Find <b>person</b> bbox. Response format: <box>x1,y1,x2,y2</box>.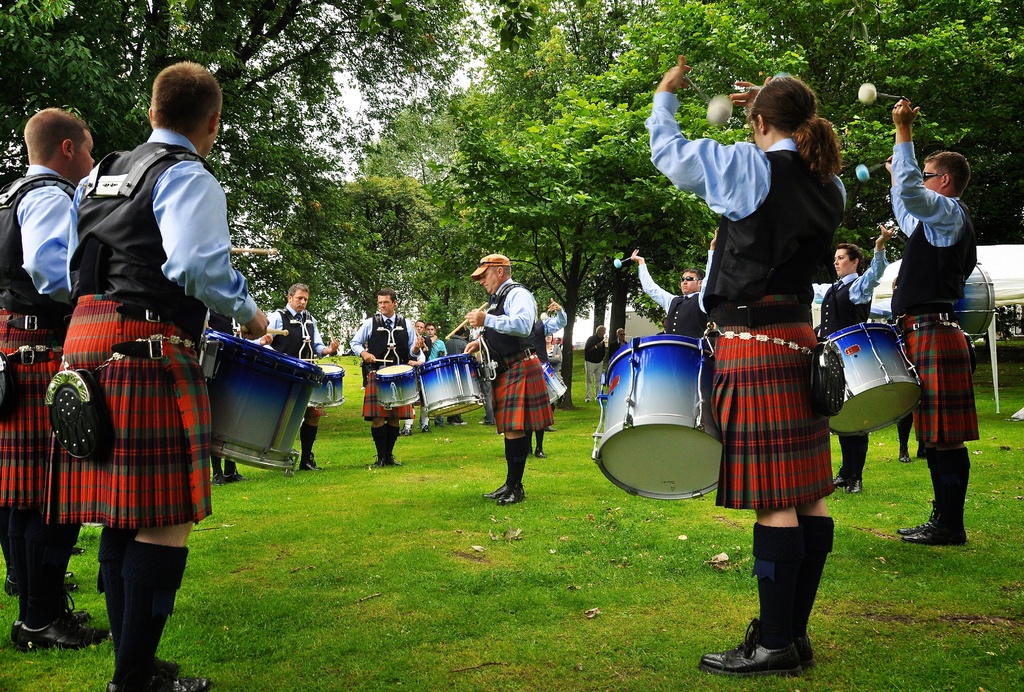
<box>481,248,561,510</box>.
